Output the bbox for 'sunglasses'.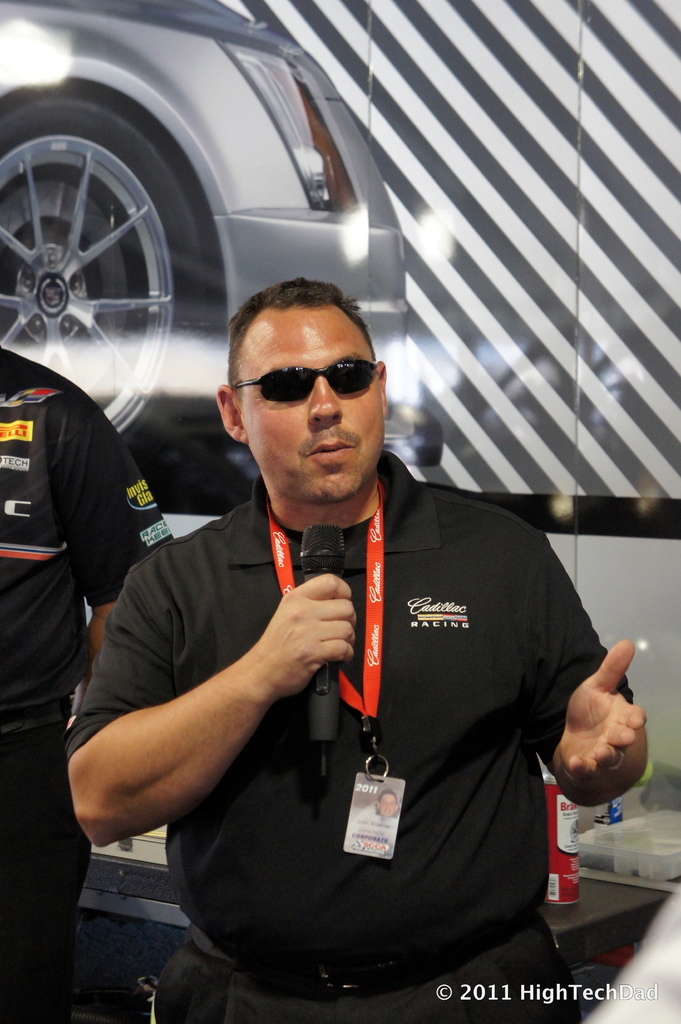
locate(232, 335, 384, 402).
